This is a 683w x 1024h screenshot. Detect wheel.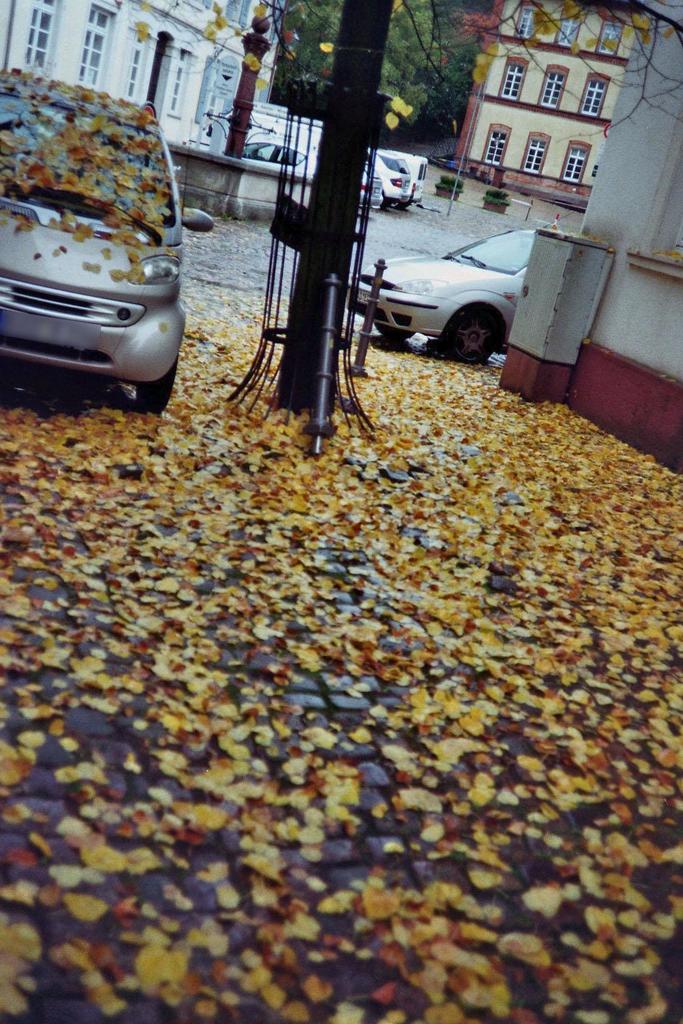
pyautogui.locateOnScreen(373, 313, 416, 347).
